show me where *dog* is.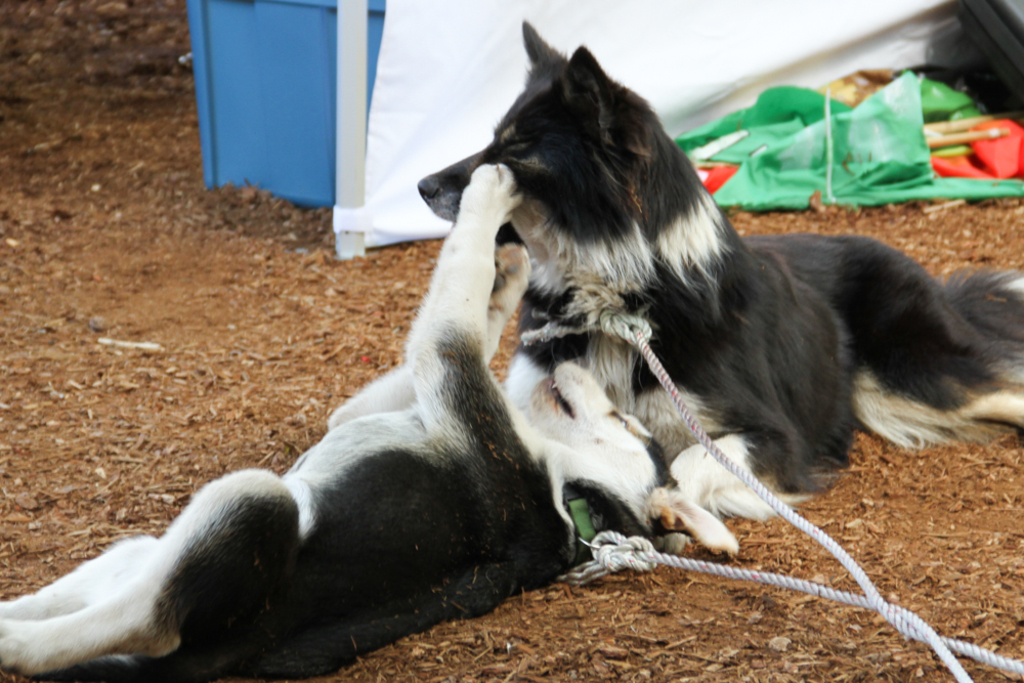
*dog* is at [left=416, top=22, right=1023, bottom=492].
